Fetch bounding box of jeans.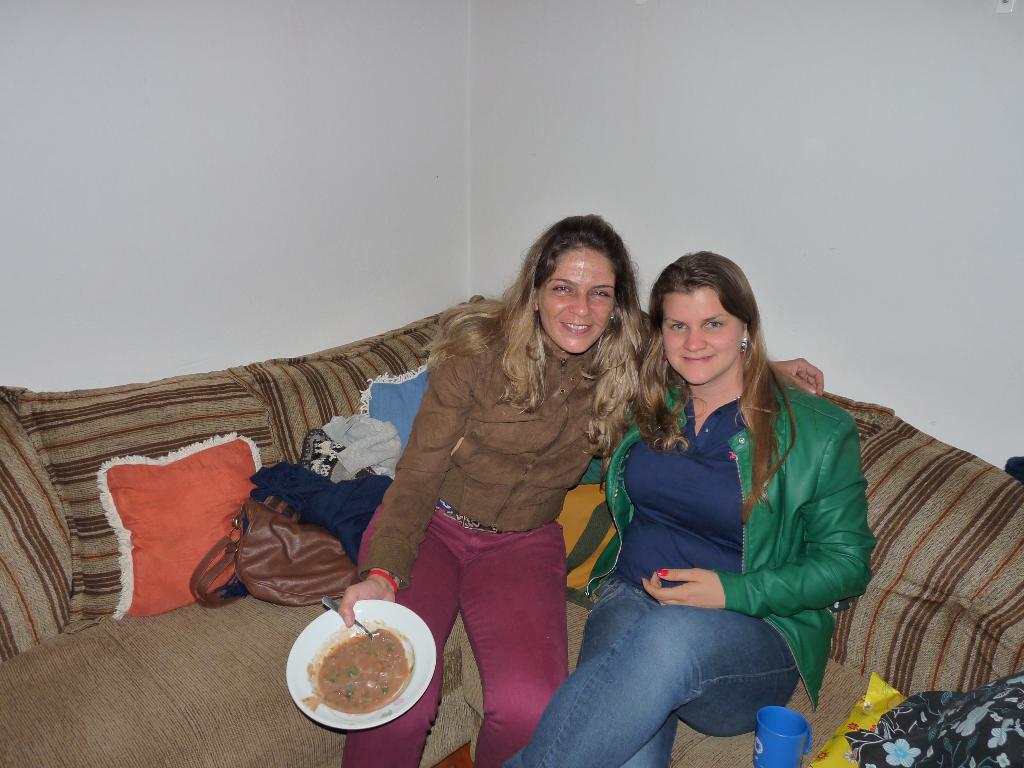
Bbox: left=530, top=564, right=818, bottom=758.
